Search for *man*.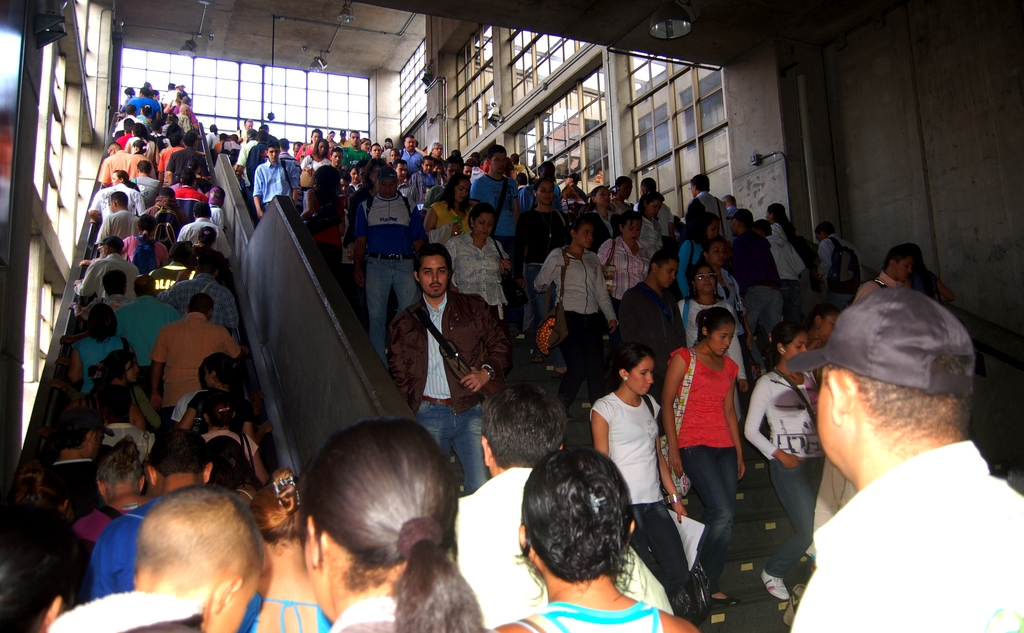
Found at x1=682 y1=170 x2=731 y2=244.
